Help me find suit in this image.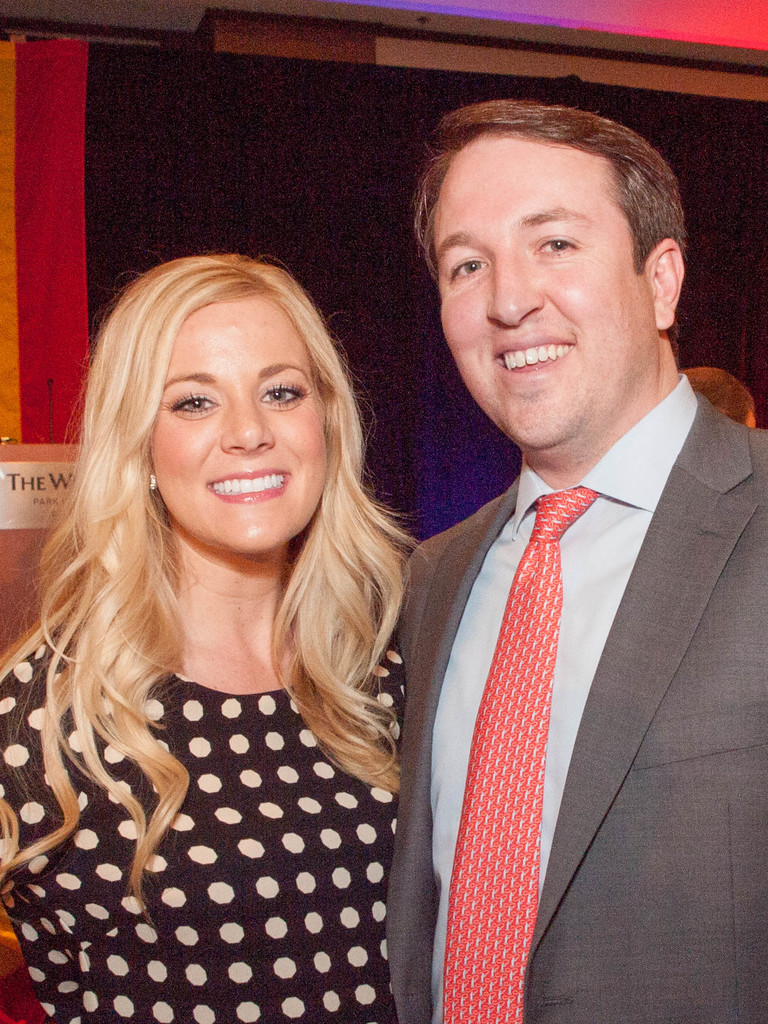
Found it: bbox=[374, 279, 740, 1023].
